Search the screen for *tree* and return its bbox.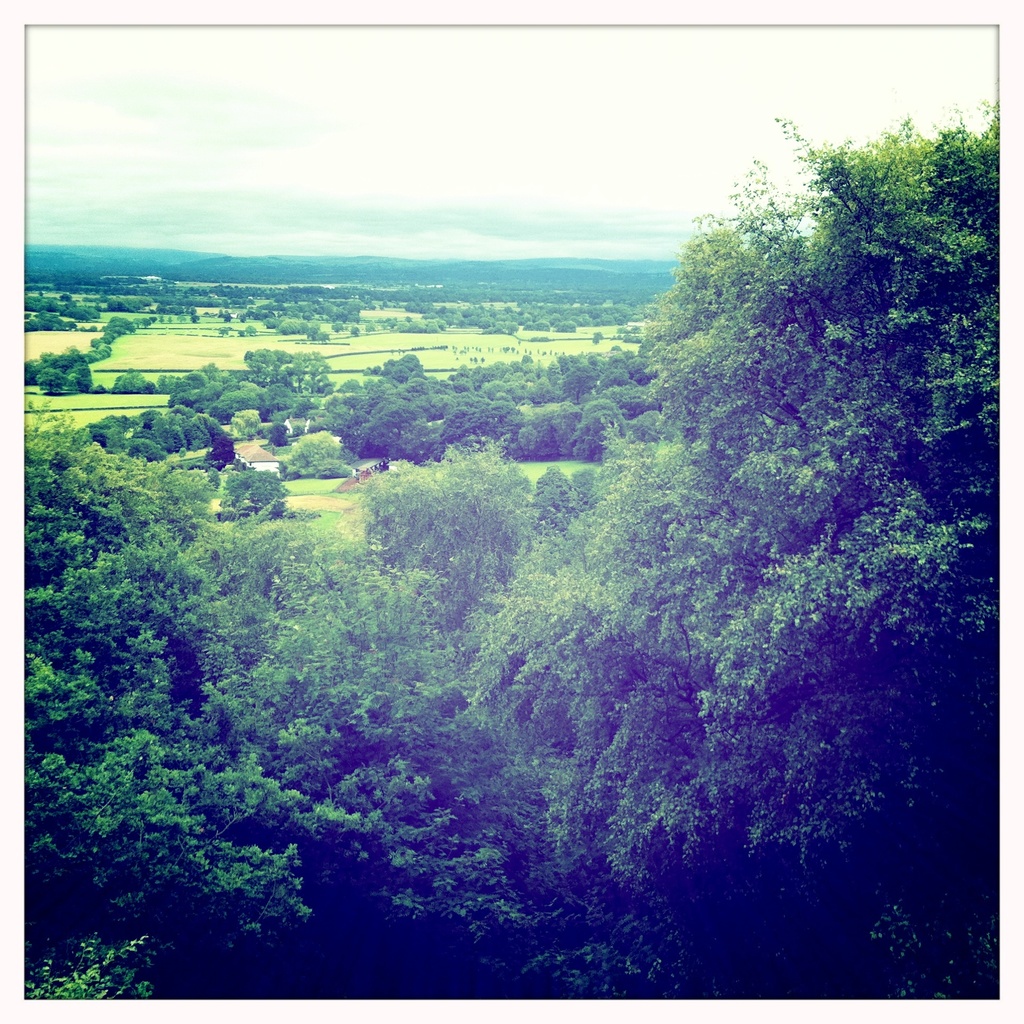
Found: box(569, 132, 1008, 899).
